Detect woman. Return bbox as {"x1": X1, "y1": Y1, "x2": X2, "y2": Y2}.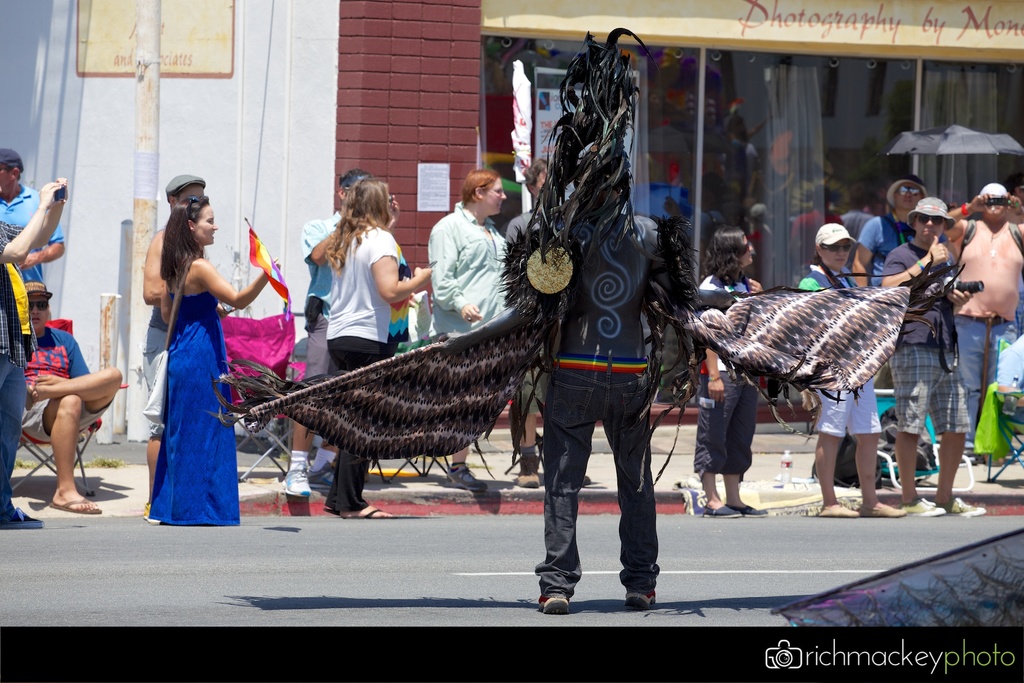
{"x1": 792, "y1": 220, "x2": 902, "y2": 520}.
